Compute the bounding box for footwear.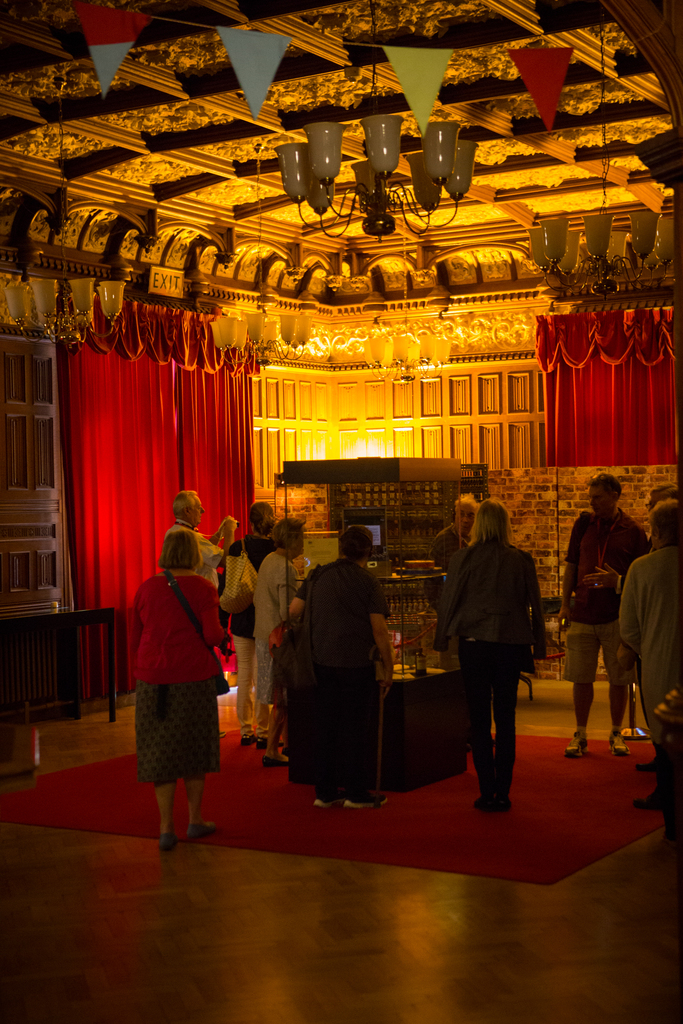
609 733 629 757.
